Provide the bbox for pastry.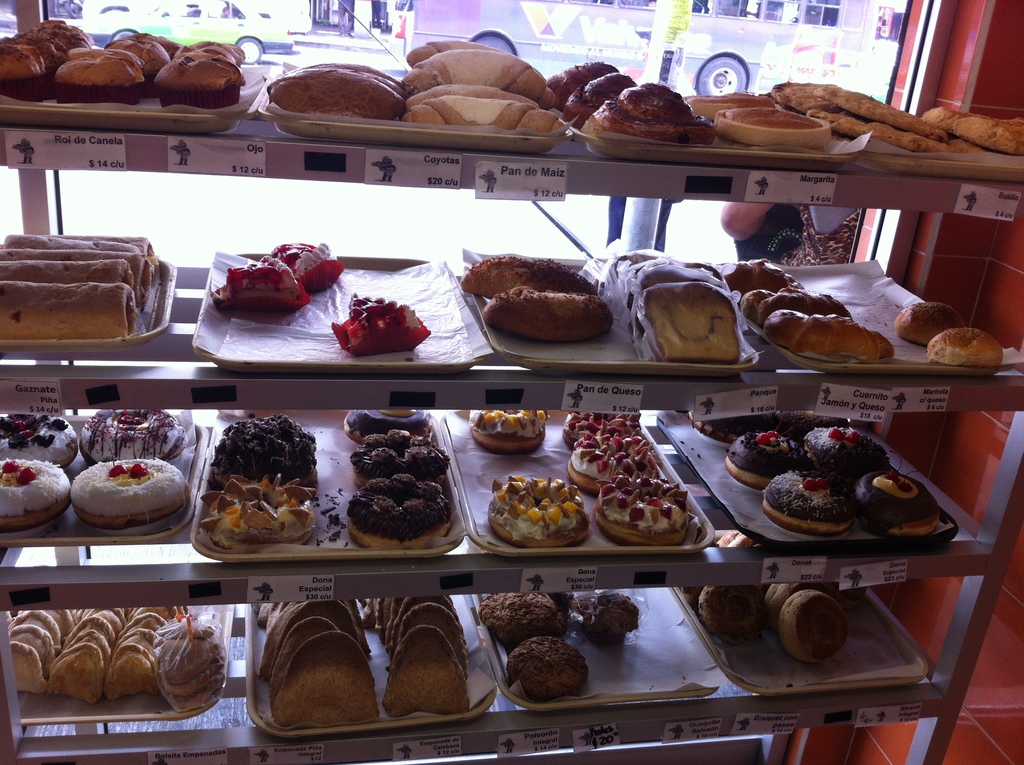
212,416,314,479.
